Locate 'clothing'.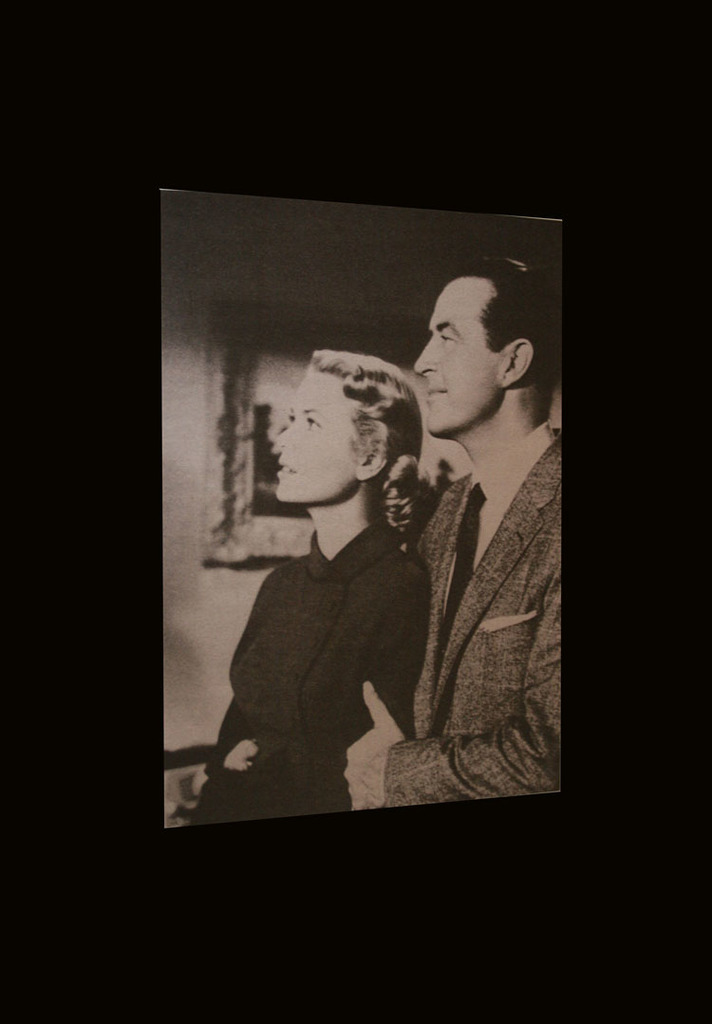
Bounding box: {"x1": 384, "y1": 419, "x2": 558, "y2": 809}.
